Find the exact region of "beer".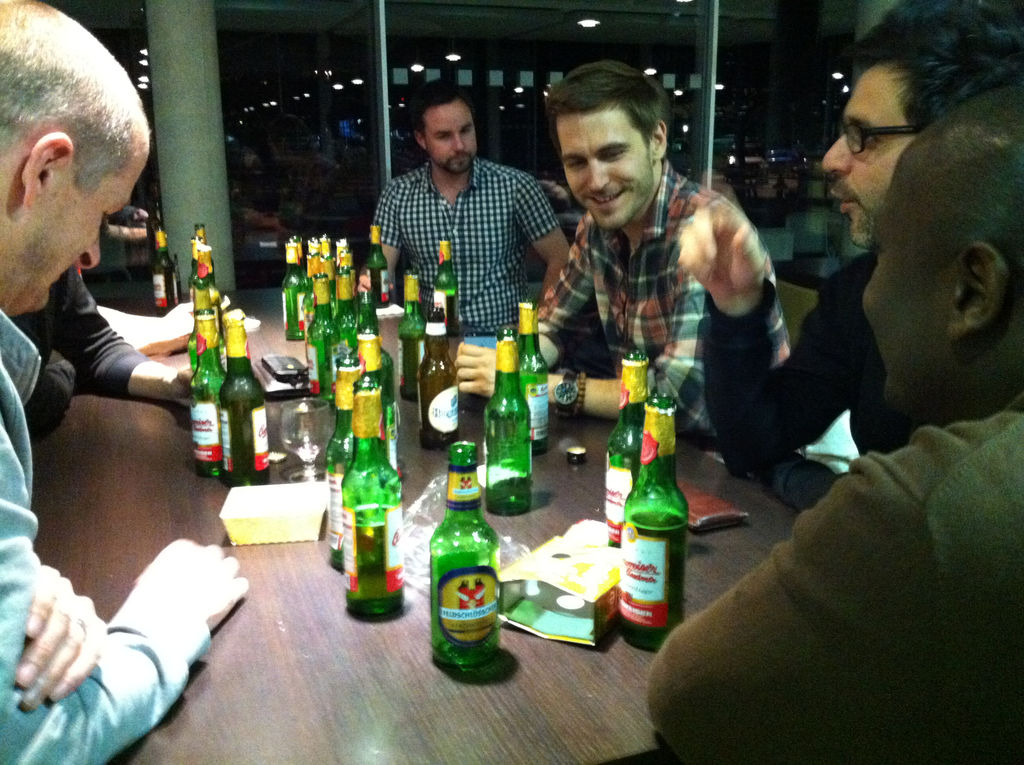
Exact region: [429, 440, 504, 672].
